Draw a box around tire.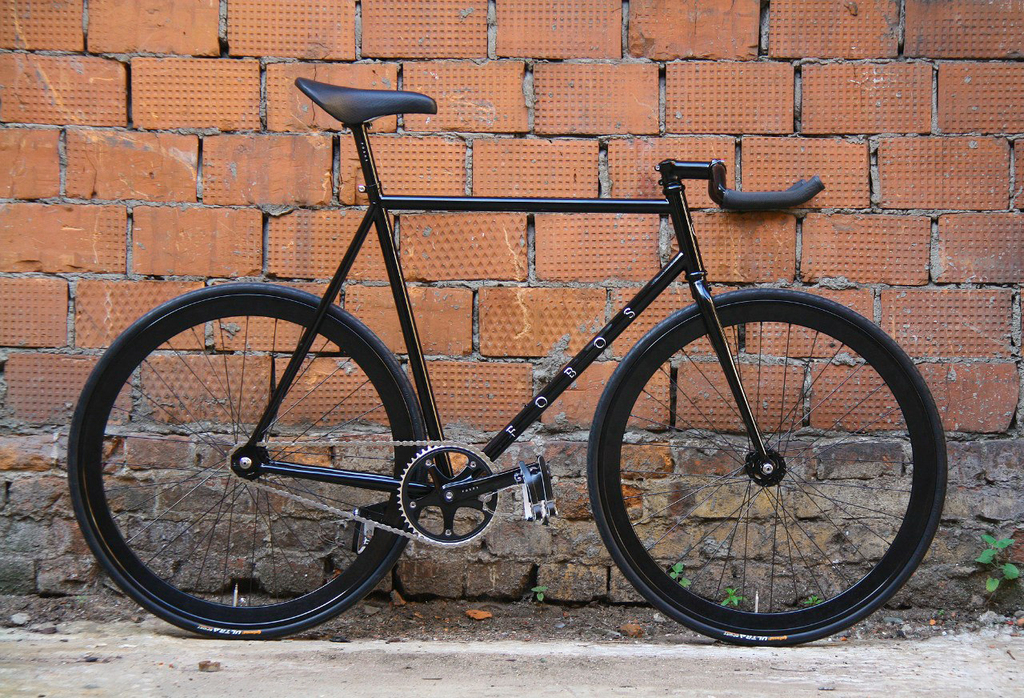
65, 283, 422, 640.
